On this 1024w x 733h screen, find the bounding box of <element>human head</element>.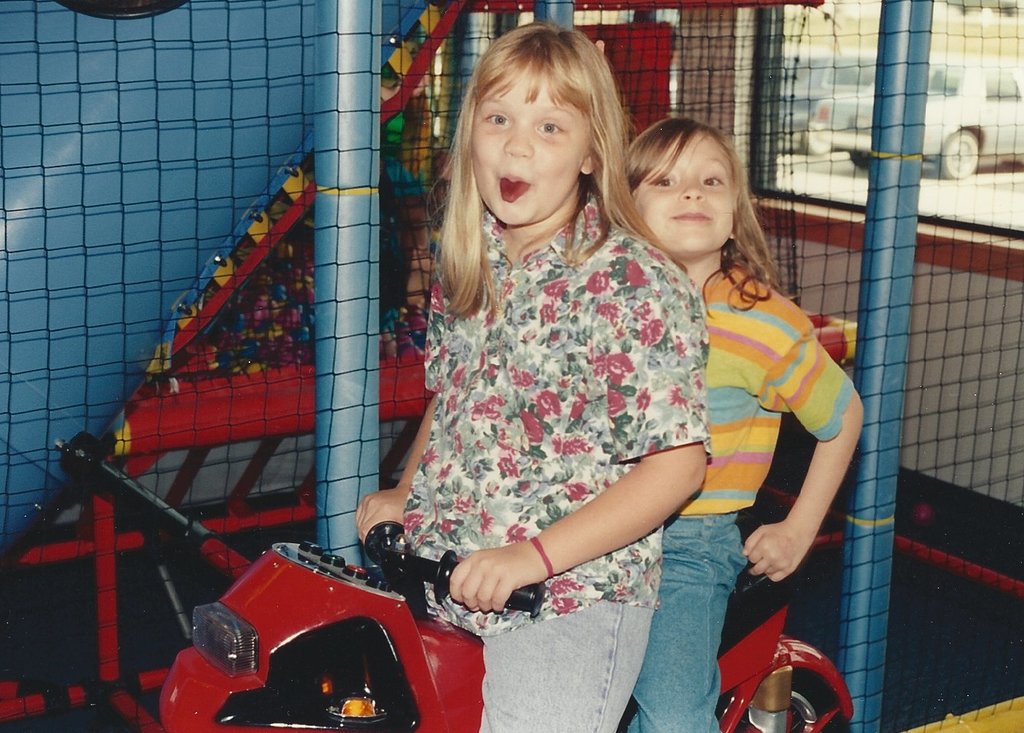
Bounding box: 454,23,635,221.
